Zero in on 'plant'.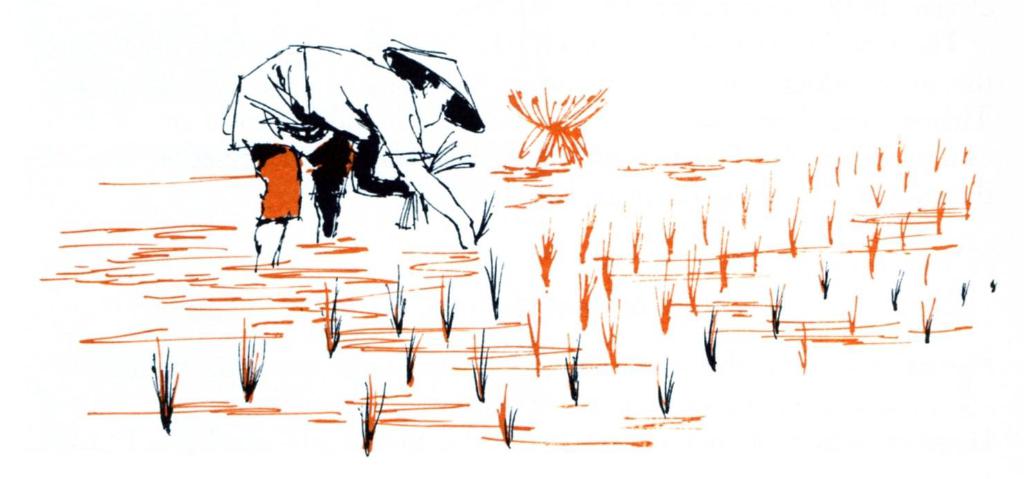
Zeroed in: detection(958, 144, 969, 169).
